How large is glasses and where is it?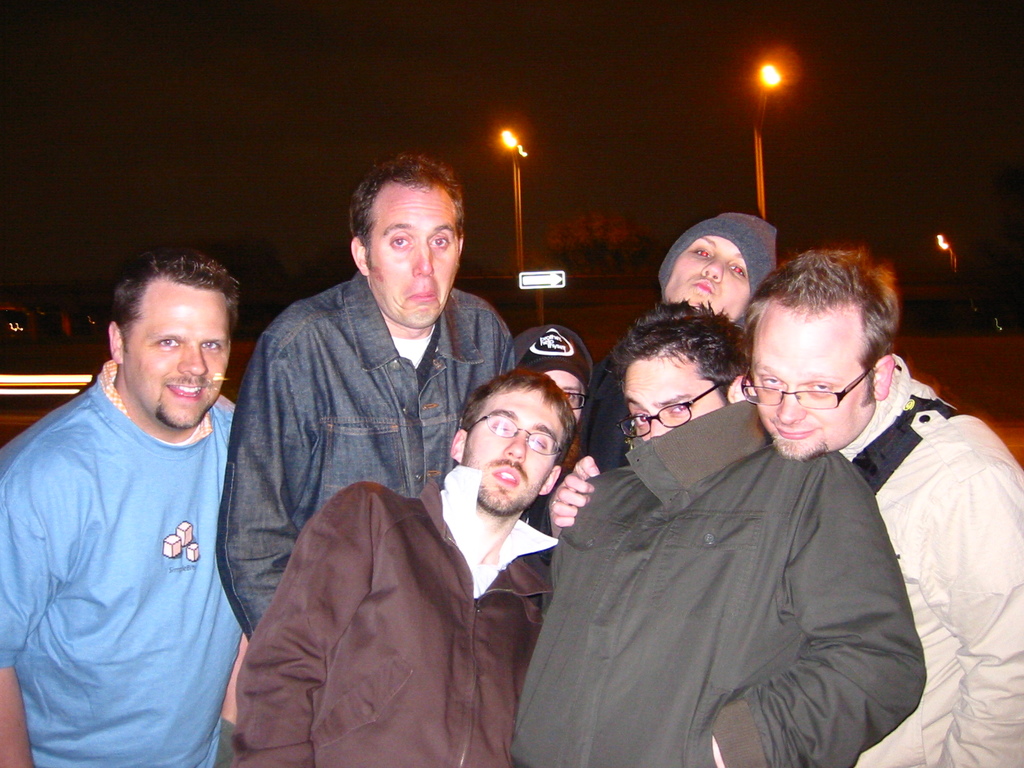
Bounding box: {"x1": 456, "y1": 406, "x2": 553, "y2": 458}.
